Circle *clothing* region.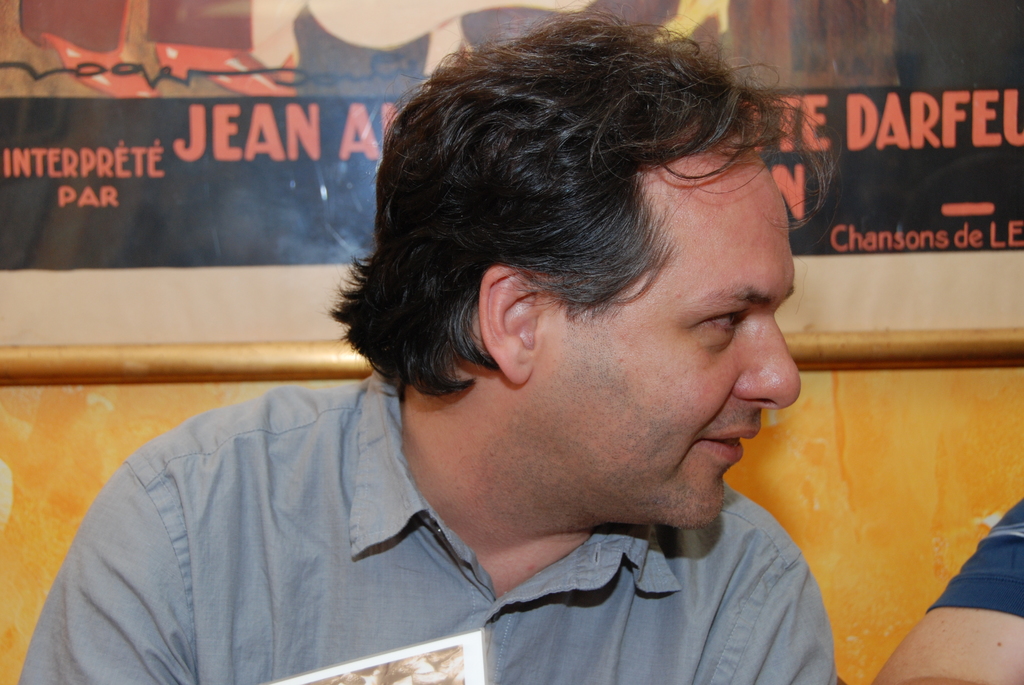
Region: detection(17, 349, 863, 684).
